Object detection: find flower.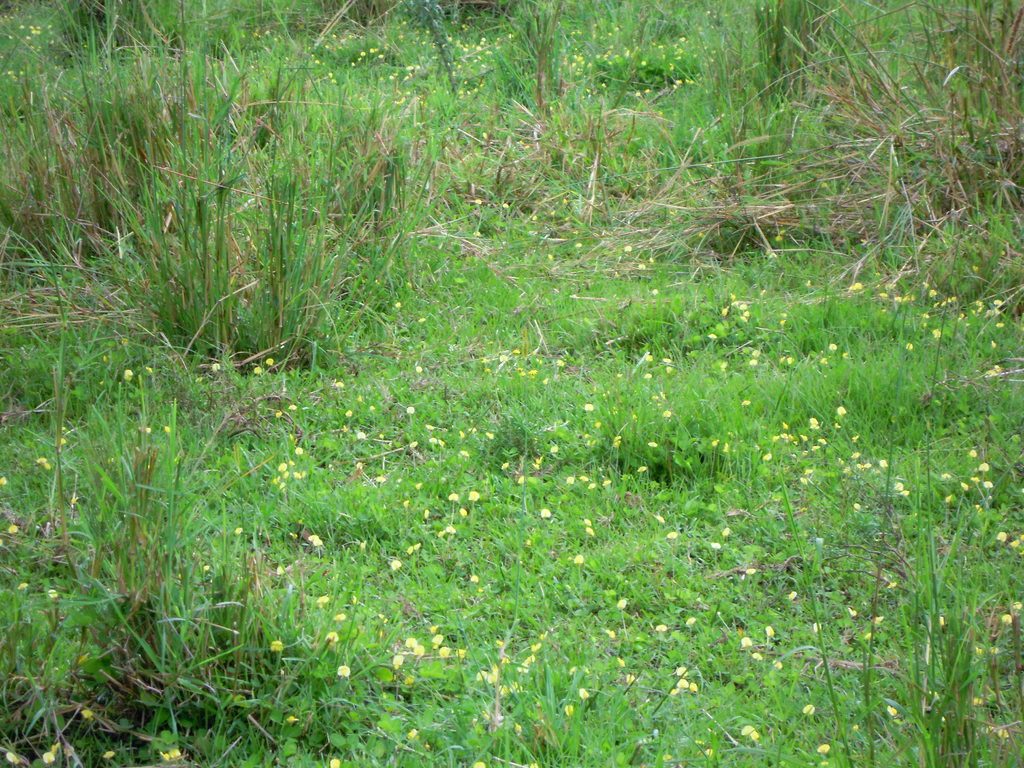
(x1=500, y1=461, x2=517, y2=471).
